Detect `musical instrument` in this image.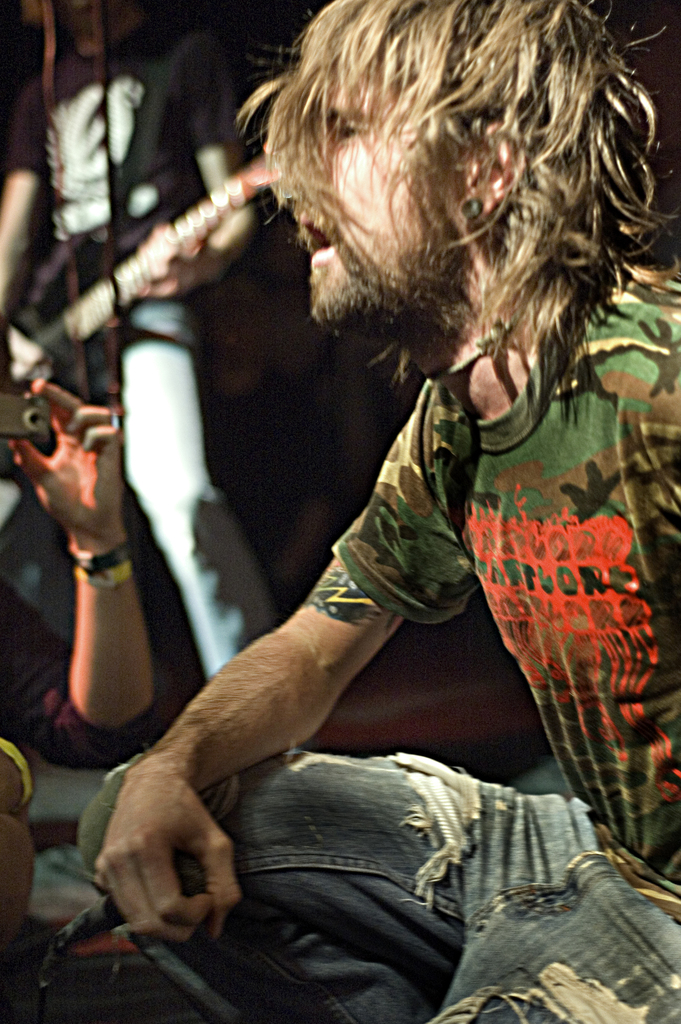
Detection: [0,130,271,436].
